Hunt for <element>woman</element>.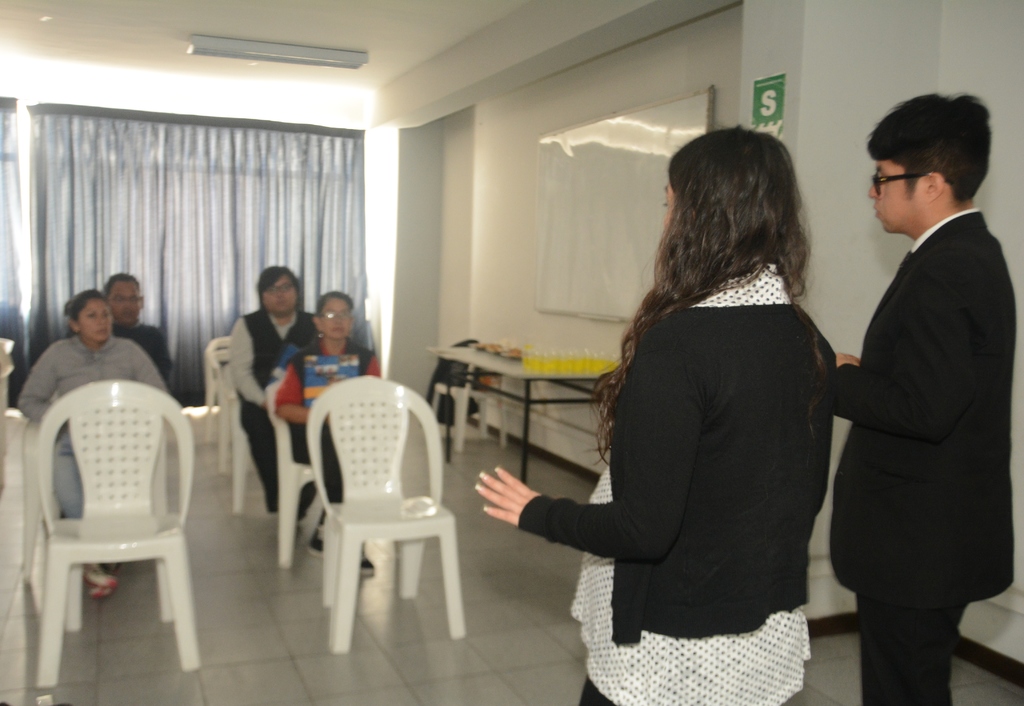
Hunted down at [left=276, top=290, right=379, bottom=580].
